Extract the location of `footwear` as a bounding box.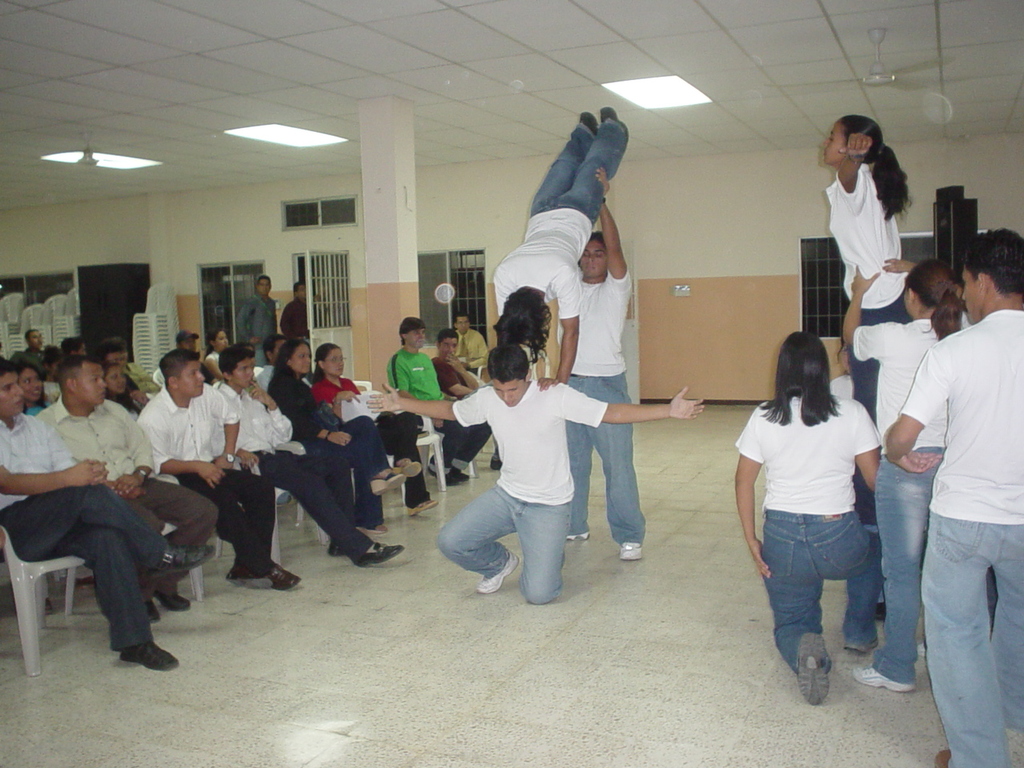
<box>70,578,93,590</box>.
